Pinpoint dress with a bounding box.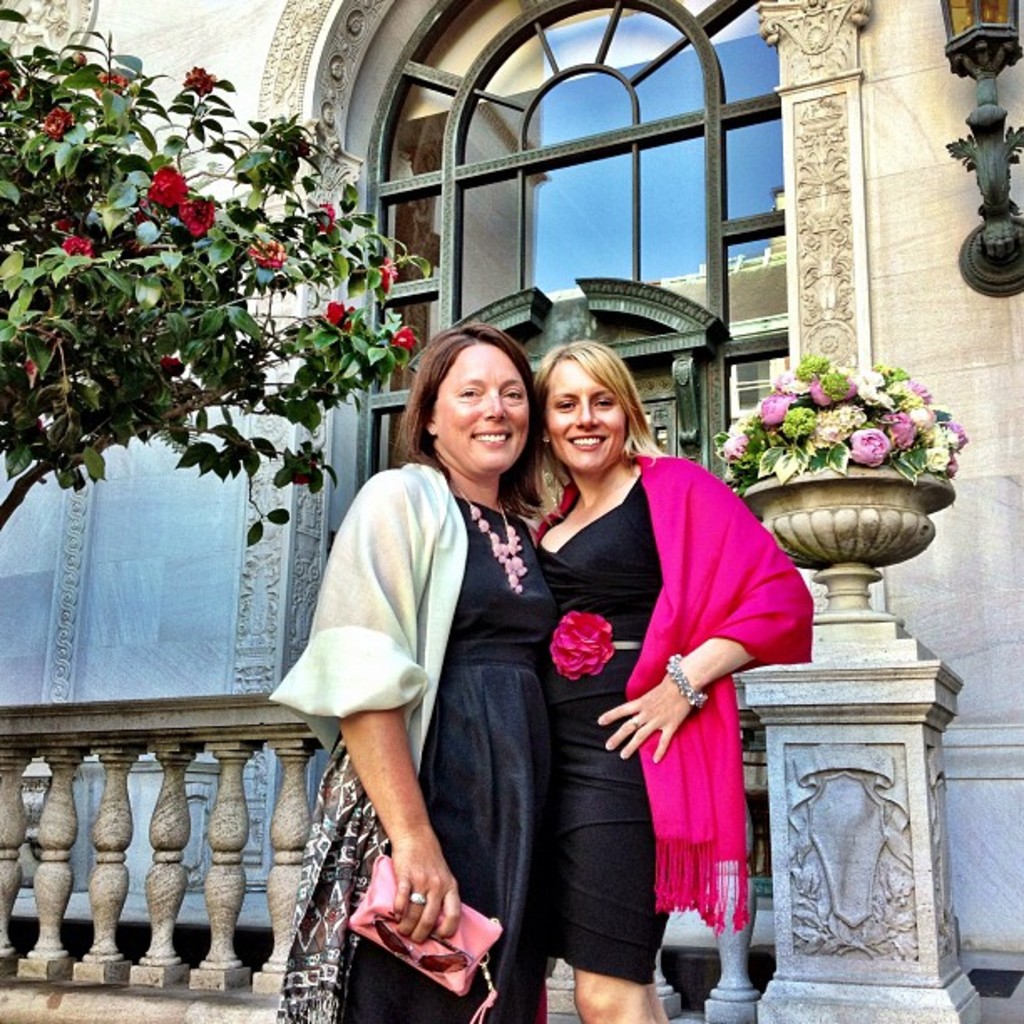
(537,472,668,987).
